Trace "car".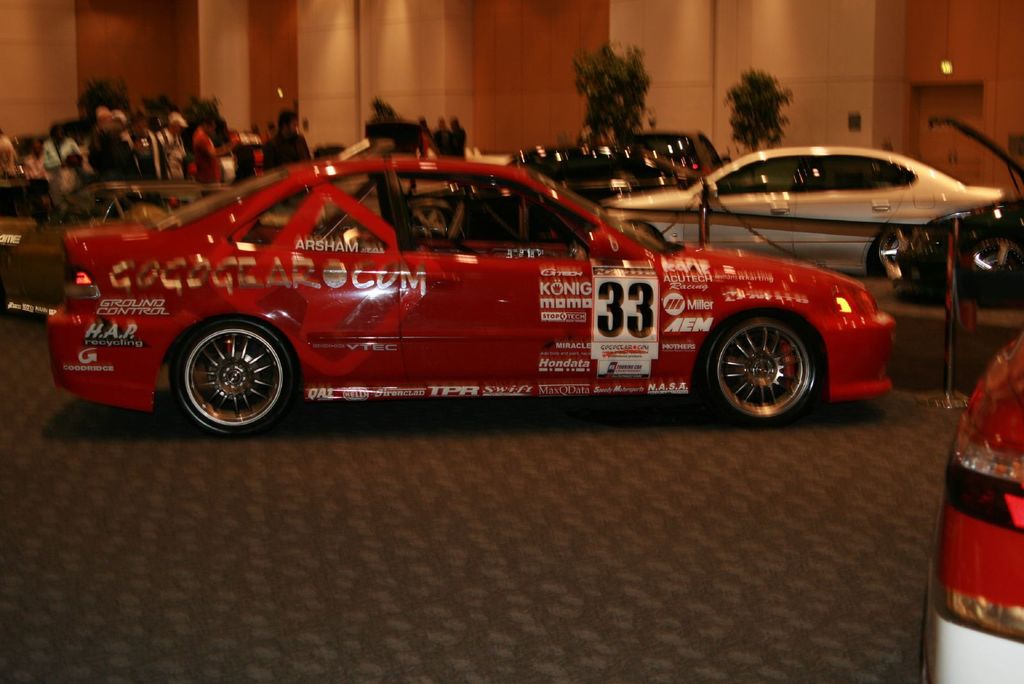
Traced to region(869, 113, 1023, 297).
